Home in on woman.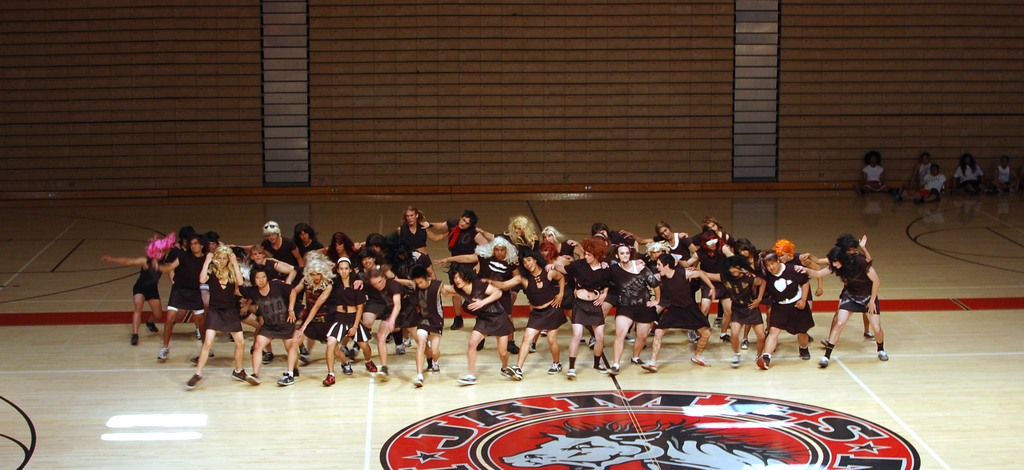
Homed in at <region>820, 232, 896, 371</region>.
